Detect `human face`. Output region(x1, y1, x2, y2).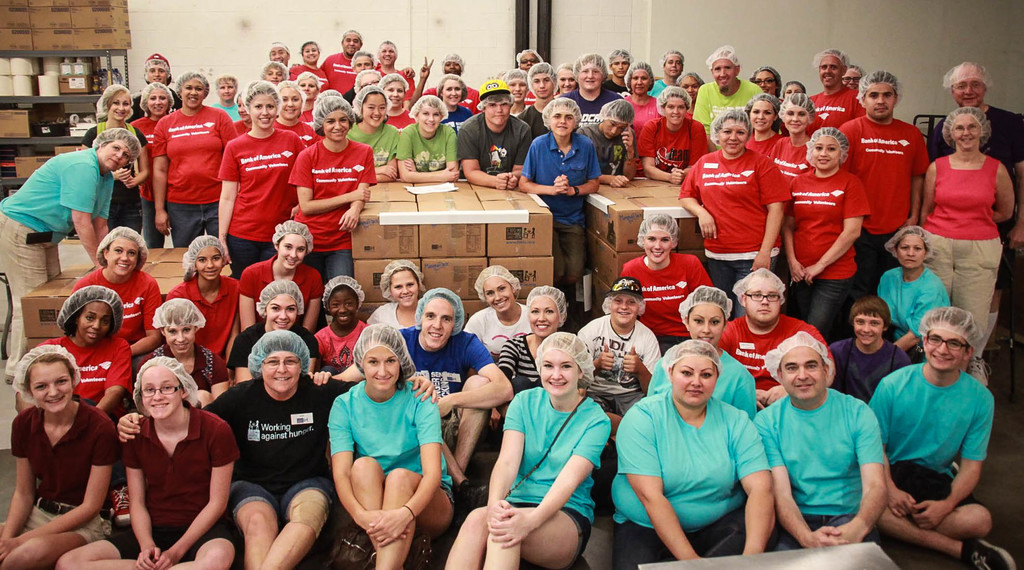
region(255, 347, 301, 393).
